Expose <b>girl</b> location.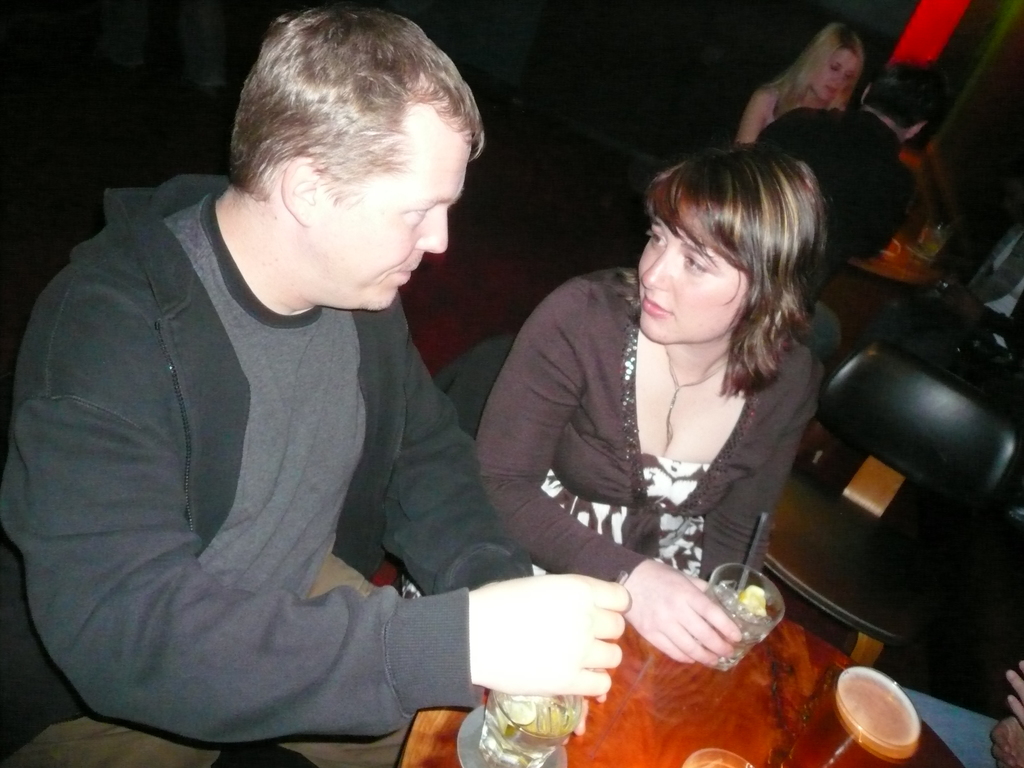
Exposed at left=737, top=21, right=862, bottom=144.
